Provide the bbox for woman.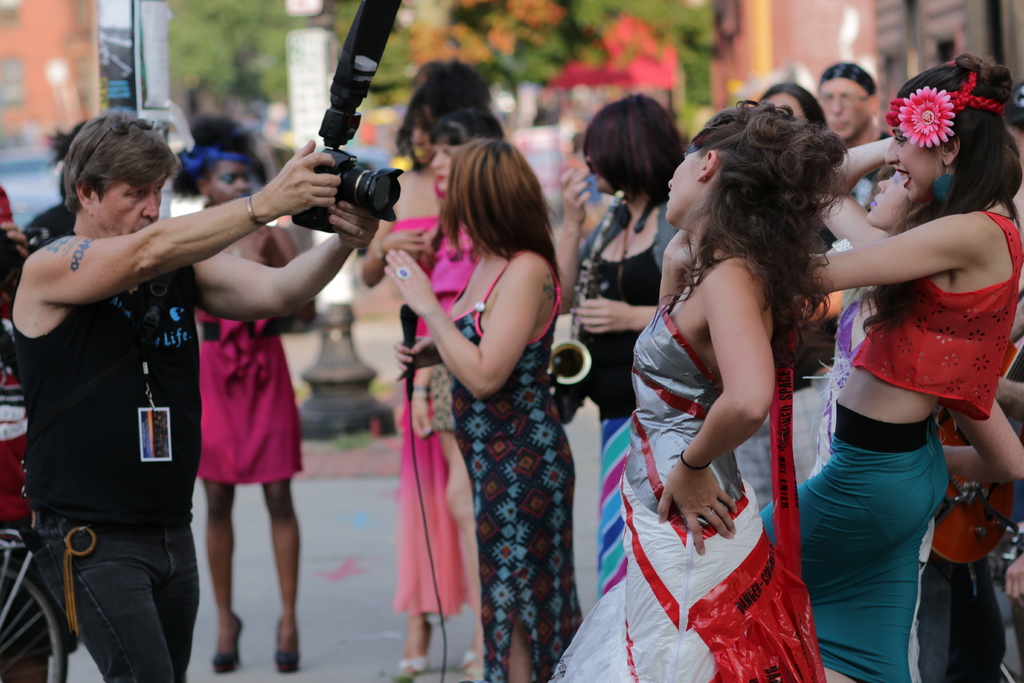
x1=164 y1=112 x2=324 y2=676.
